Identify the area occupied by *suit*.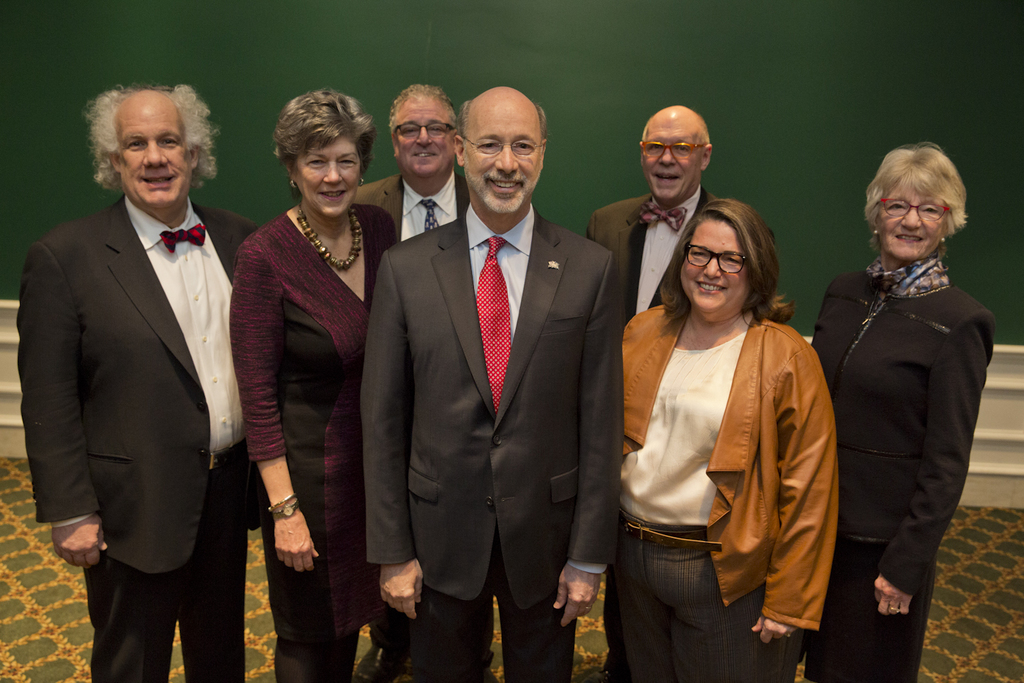
Area: (x1=365, y1=63, x2=617, y2=677).
